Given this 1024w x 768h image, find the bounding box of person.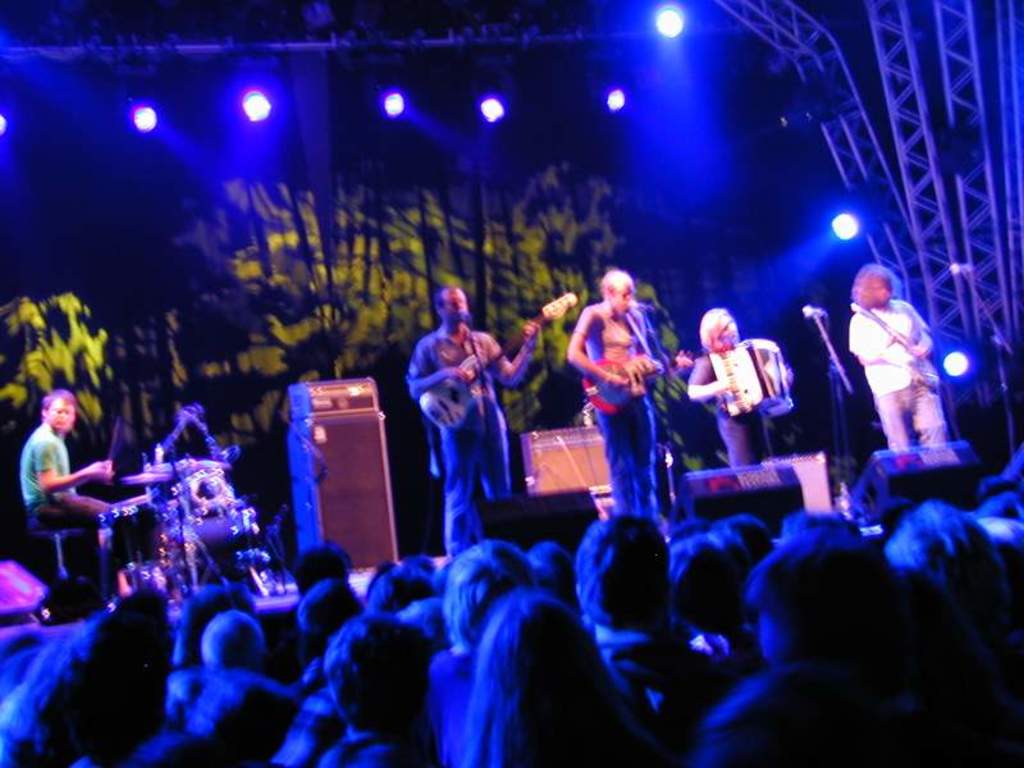
(845,264,951,466).
